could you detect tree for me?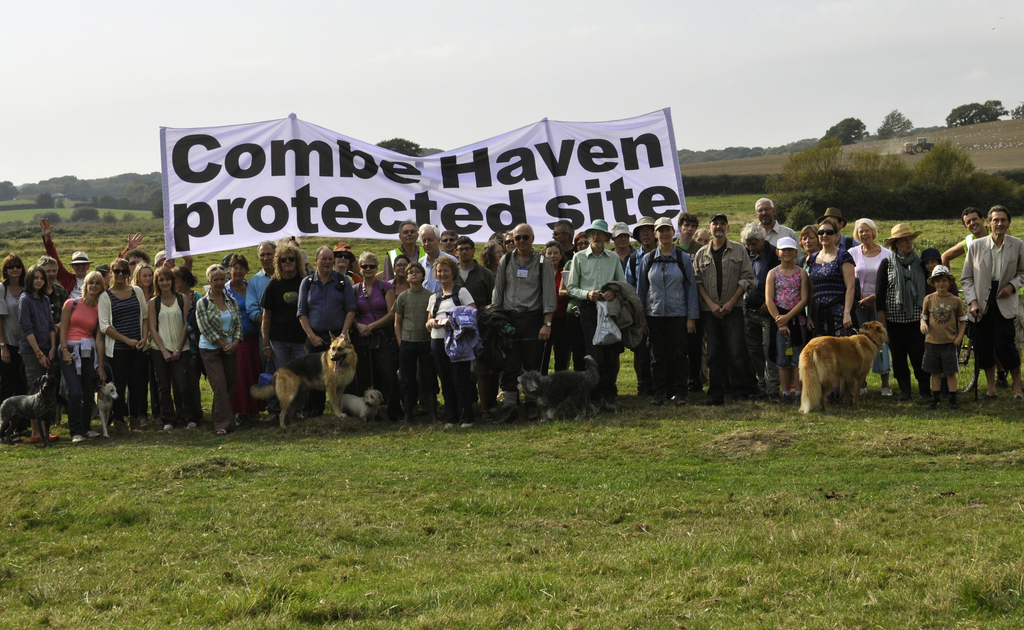
Detection result: [69, 204, 99, 222].
